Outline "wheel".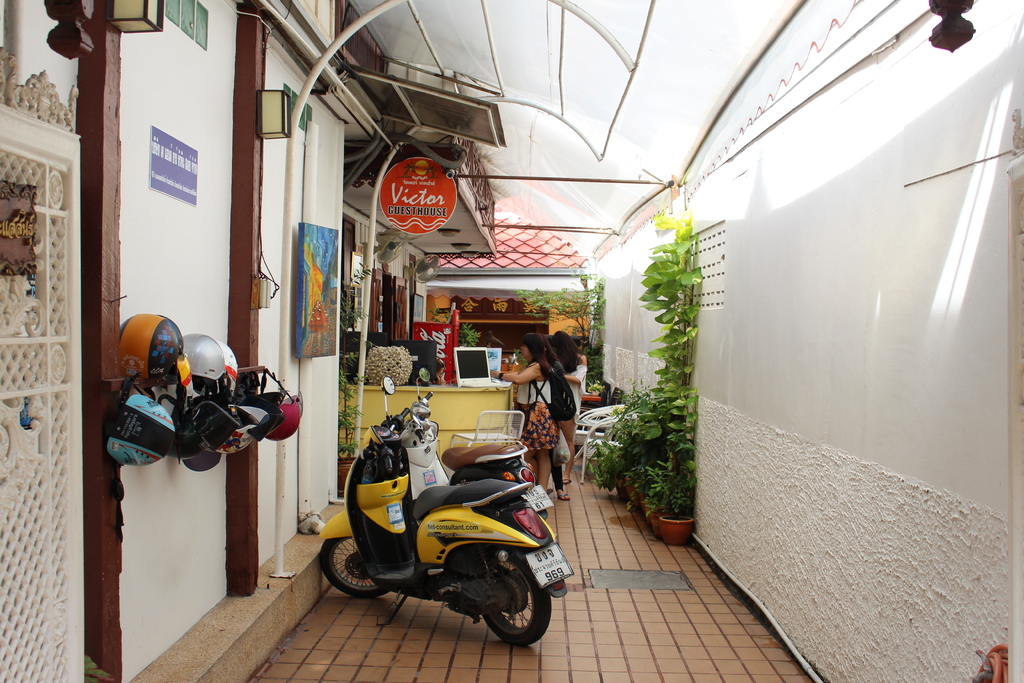
Outline: <bbox>322, 536, 388, 599</bbox>.
